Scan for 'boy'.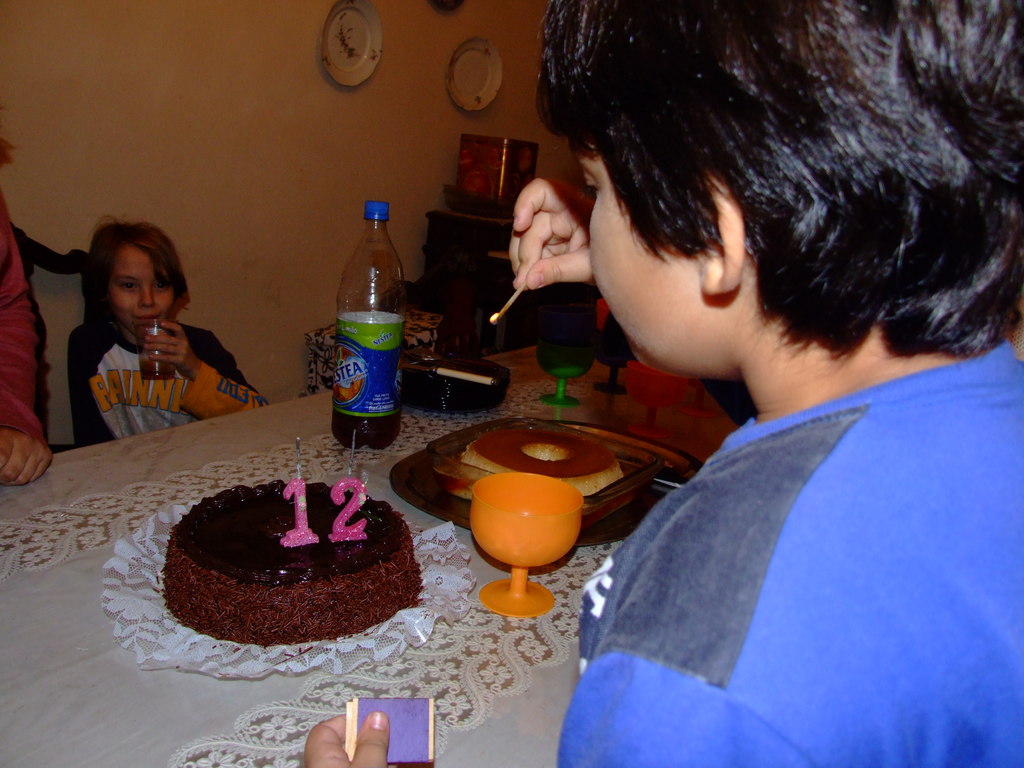
Scan result: 297, 0, 1023, 764.
